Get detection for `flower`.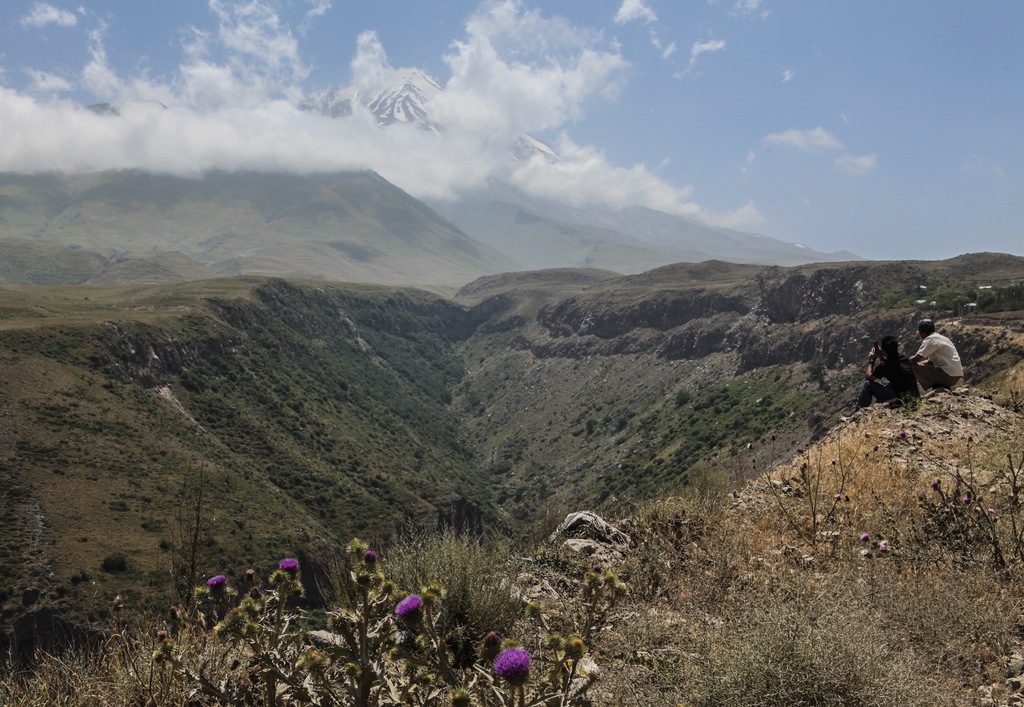
Detection: box=[493, 651, 530, 688].
